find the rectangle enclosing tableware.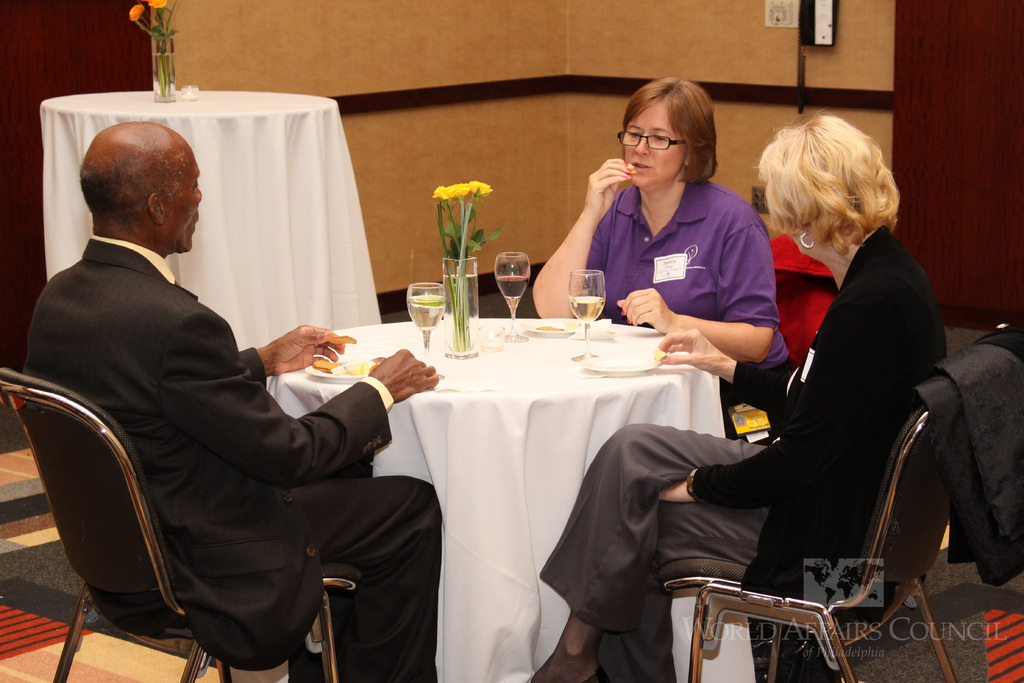
<bbox>566, 265, 608, 361</bbox>.
